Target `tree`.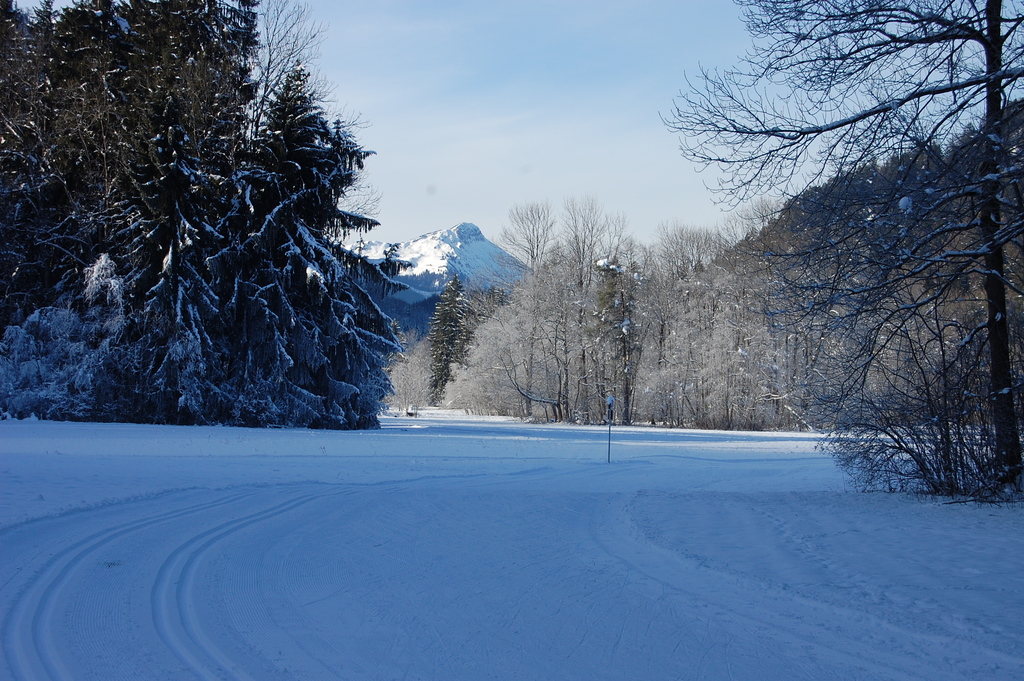
Target region: BBox(430, 265, 481, 408).
